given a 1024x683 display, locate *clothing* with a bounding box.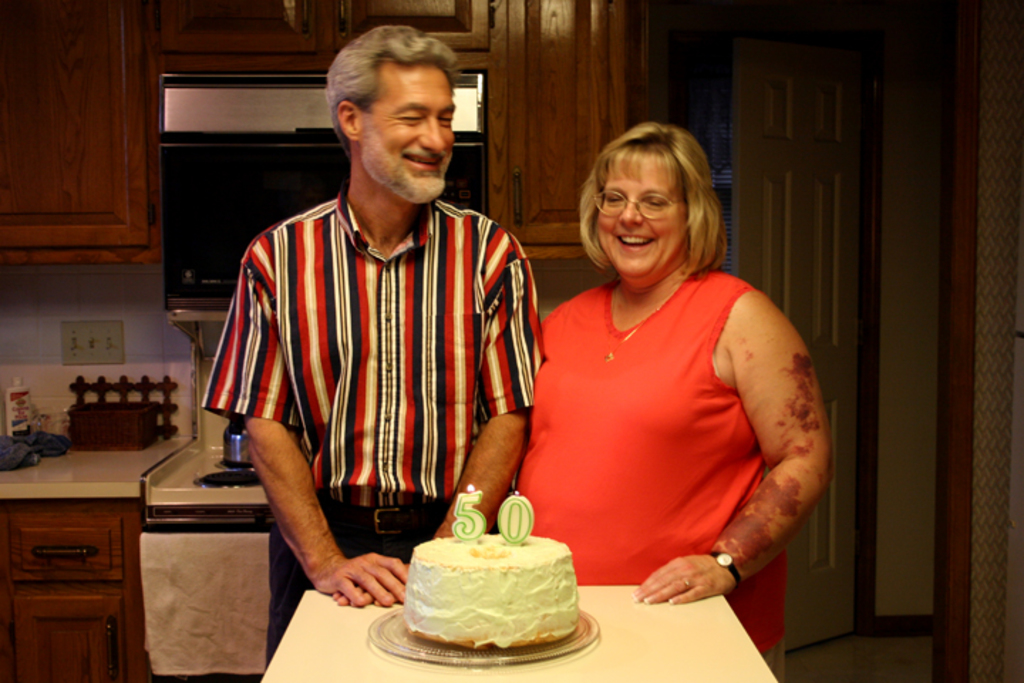
Located: (left=506, top=262, right=789, bottom=676).
